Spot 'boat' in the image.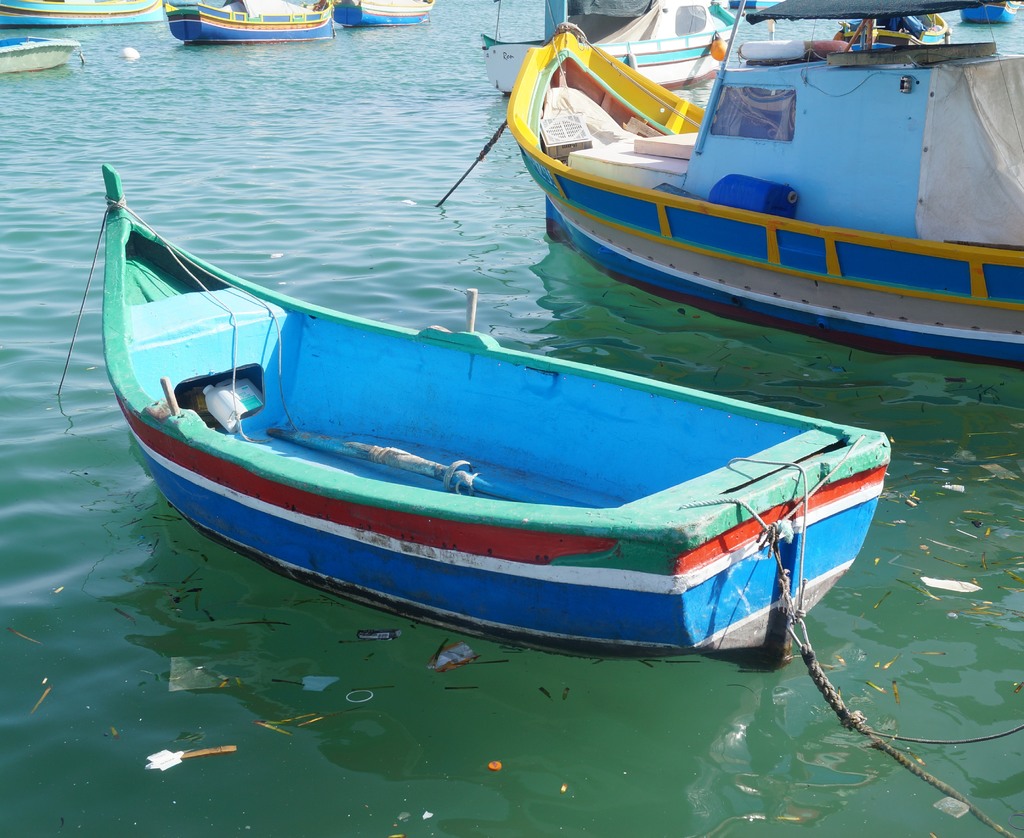
'boat' found at BBox(502, 0, 1023, 373).
